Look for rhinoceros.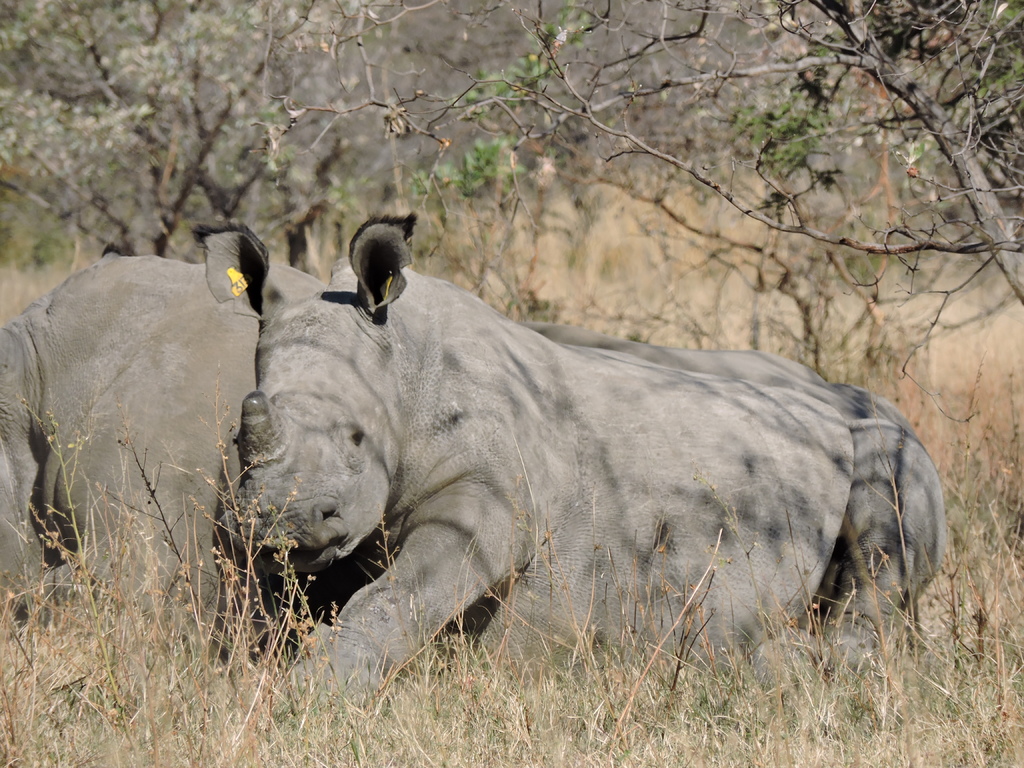
Found: l=0, t=248, r=499, b=656.
